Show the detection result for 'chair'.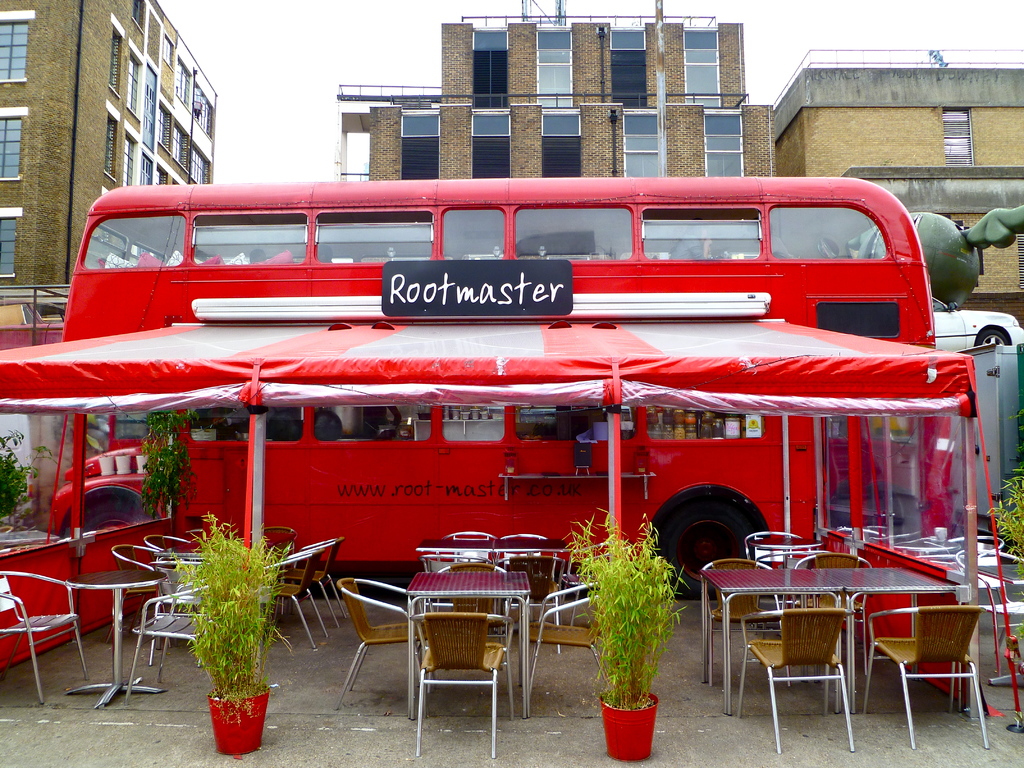
732/610/872/753.
